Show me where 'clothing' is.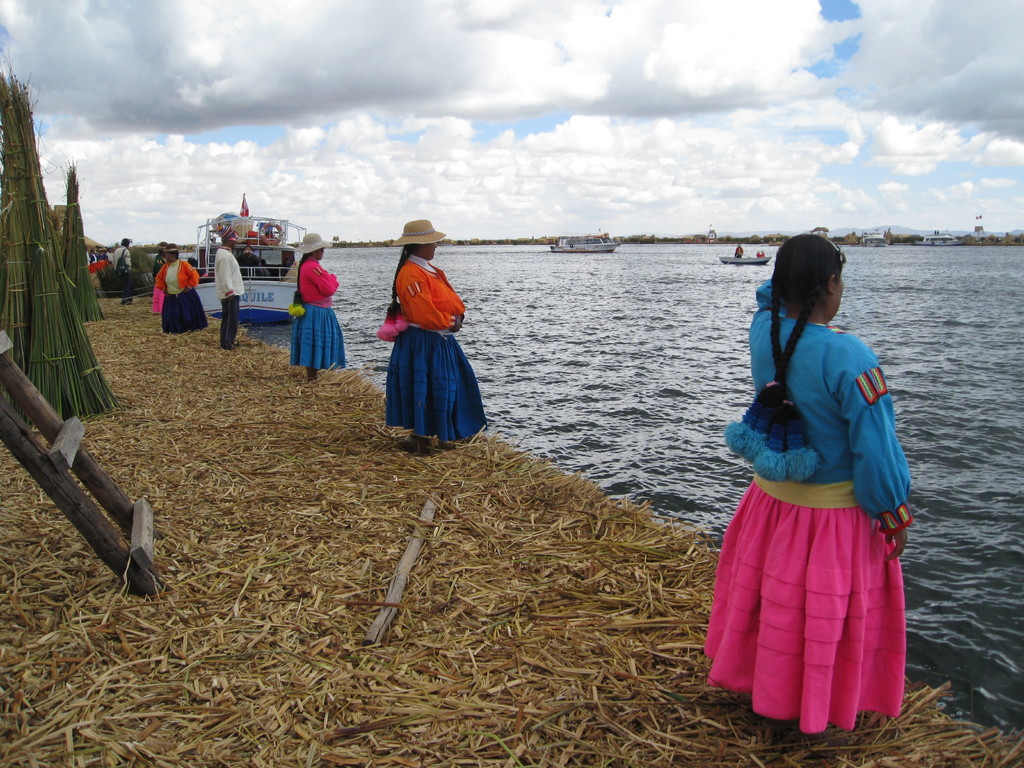
'clothing' is at (left=151, top=250, right=164, bottom=311).
